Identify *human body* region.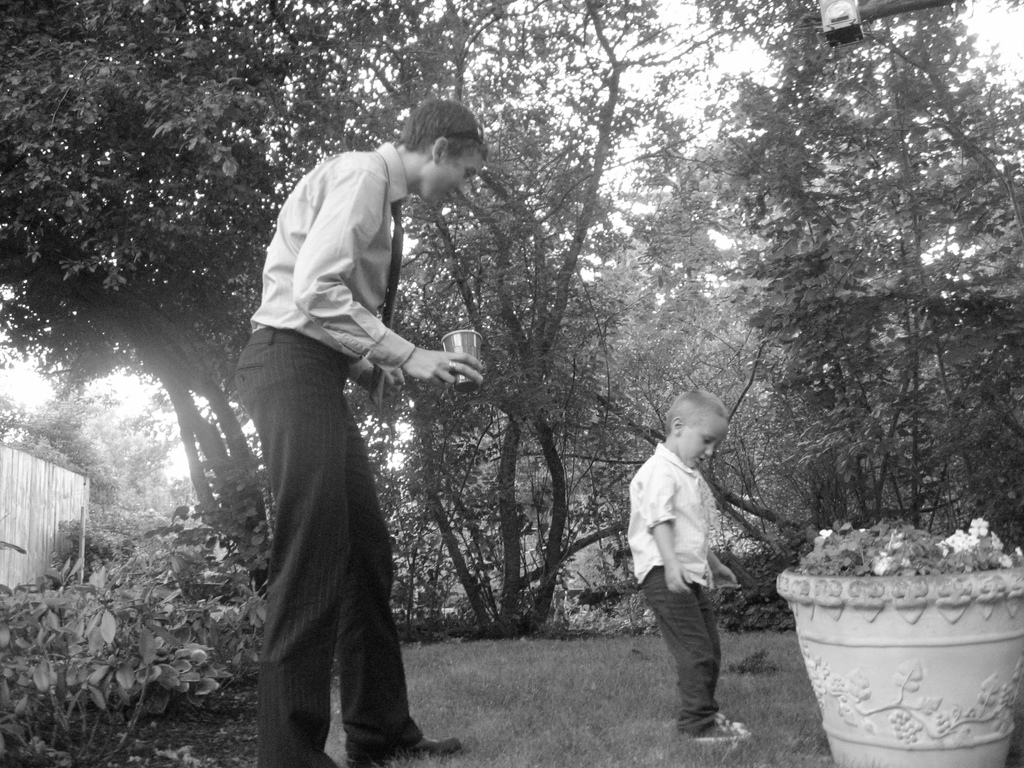
Region: [left=227, top=113, right=498, bottom=758].
